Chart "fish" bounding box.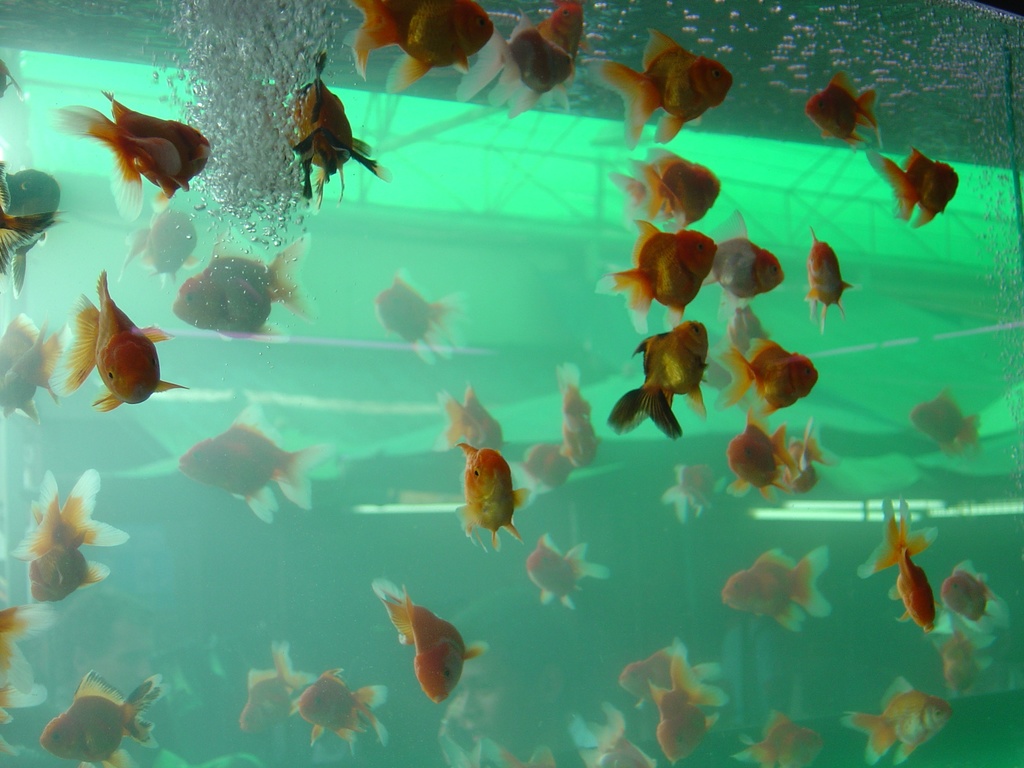
Charted: 856,491,939,631.
